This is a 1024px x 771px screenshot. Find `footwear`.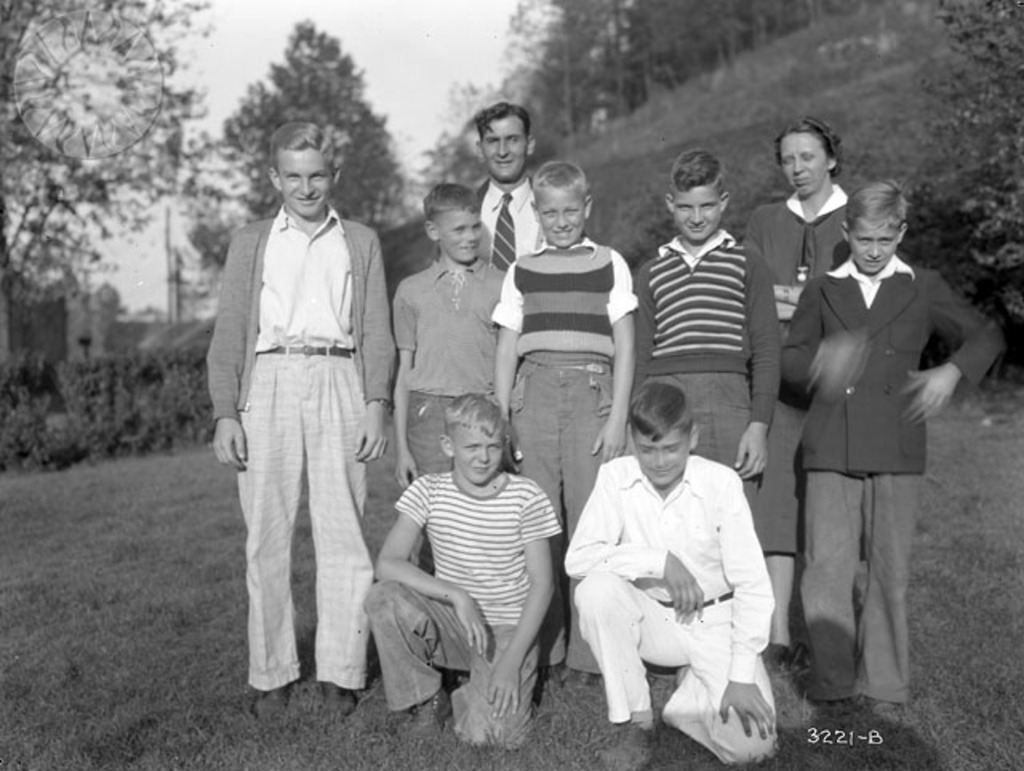
Bounding box: 323,680,355,713.
